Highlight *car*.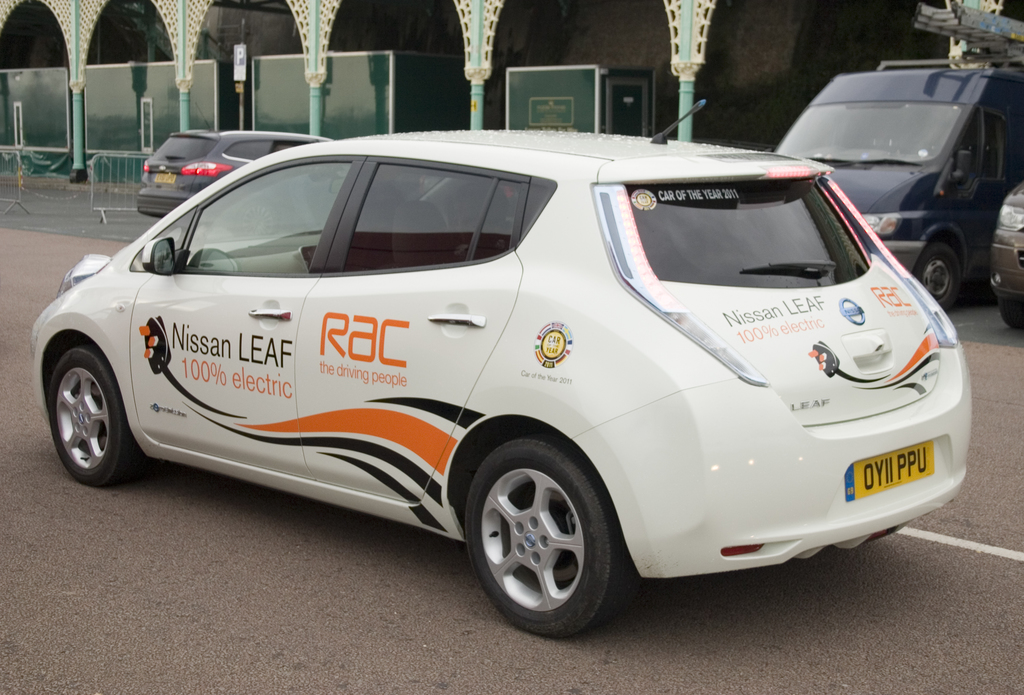
Highlighted region: [x1=137, y1=128, x2=335, y2=219].
